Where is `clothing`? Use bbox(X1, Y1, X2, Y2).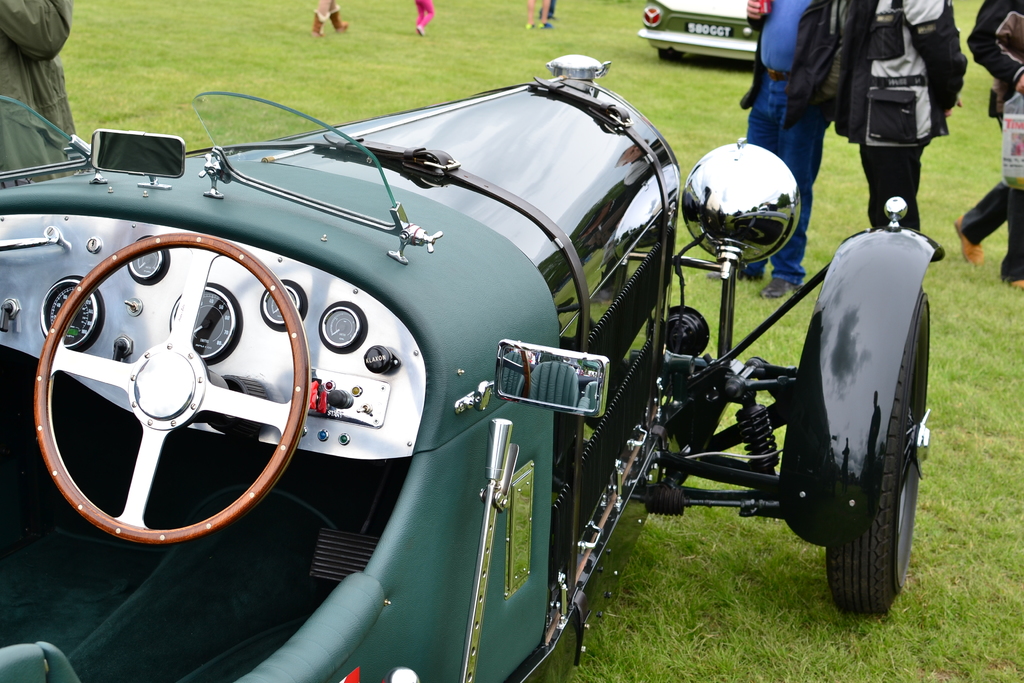
bbox(856, 0, 962, 264).
